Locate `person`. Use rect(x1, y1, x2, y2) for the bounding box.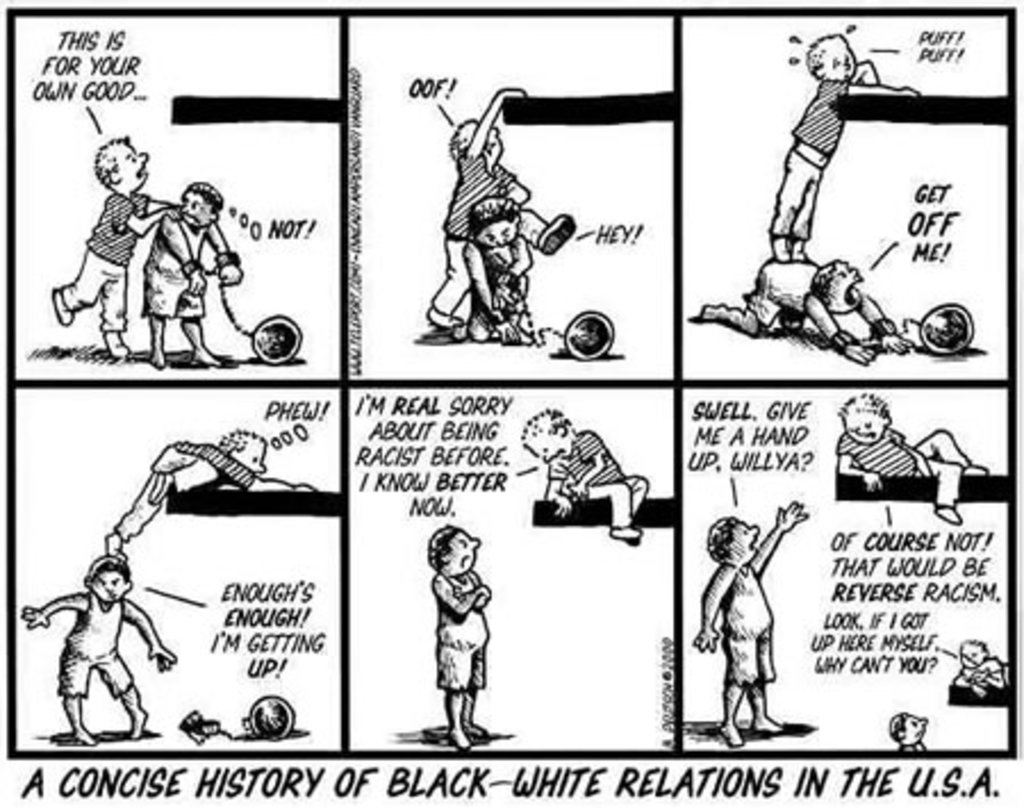
rect(102, 428, 319, 558).
